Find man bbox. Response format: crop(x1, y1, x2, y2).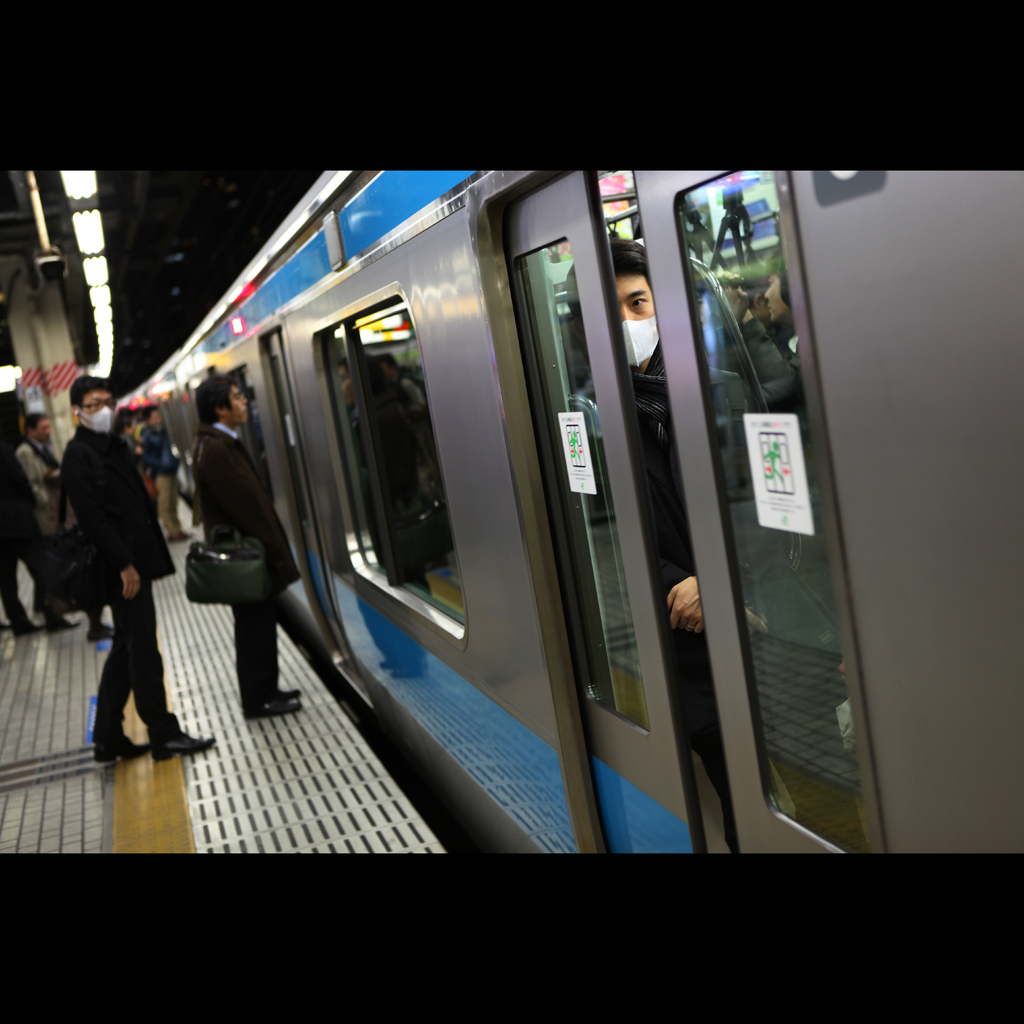
crop(10, 413, 103, 621).
